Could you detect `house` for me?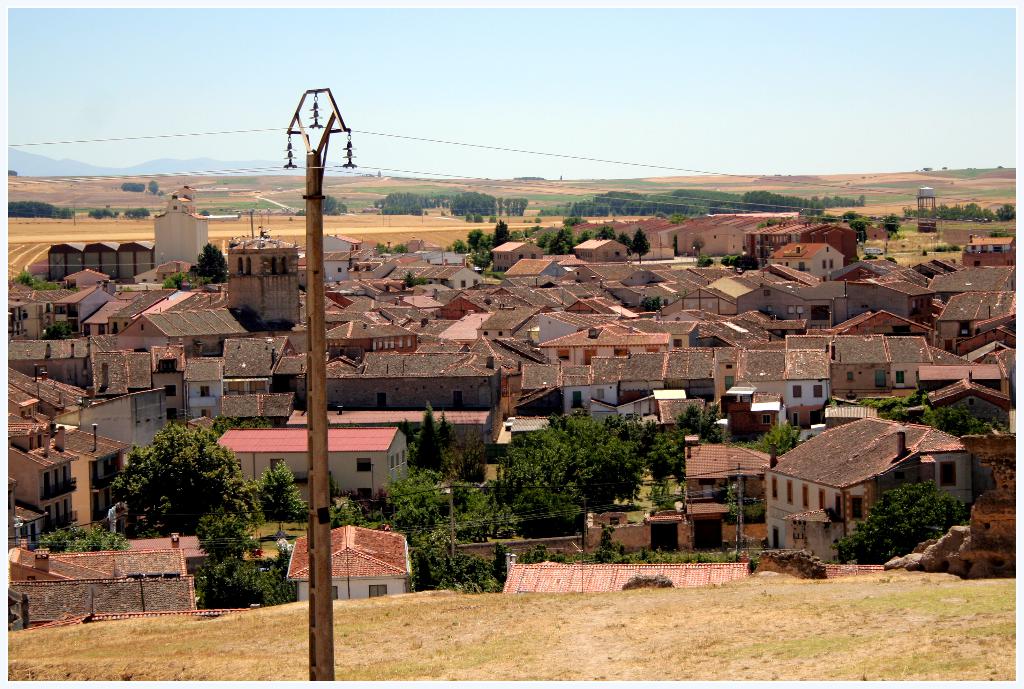
Detection result: region(742, 214, 856, 270).
